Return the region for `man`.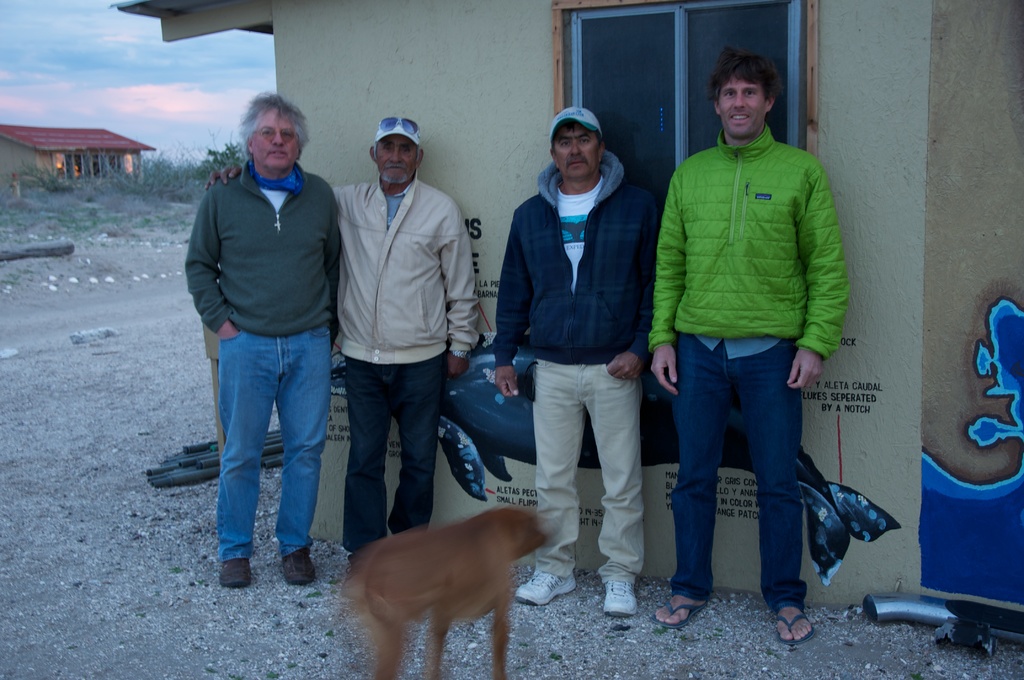
pyautogui.locateOnScreen(184, 88, 345, 588).
